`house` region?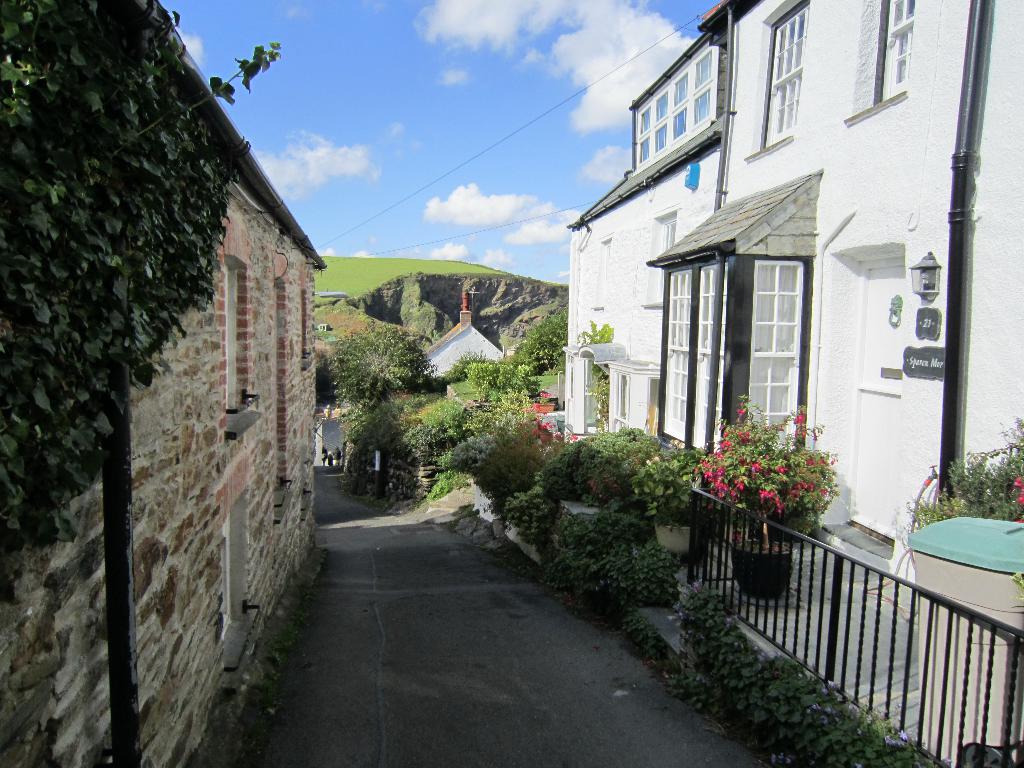
(x1=566, y1=0, x2=1023, y2=577)
